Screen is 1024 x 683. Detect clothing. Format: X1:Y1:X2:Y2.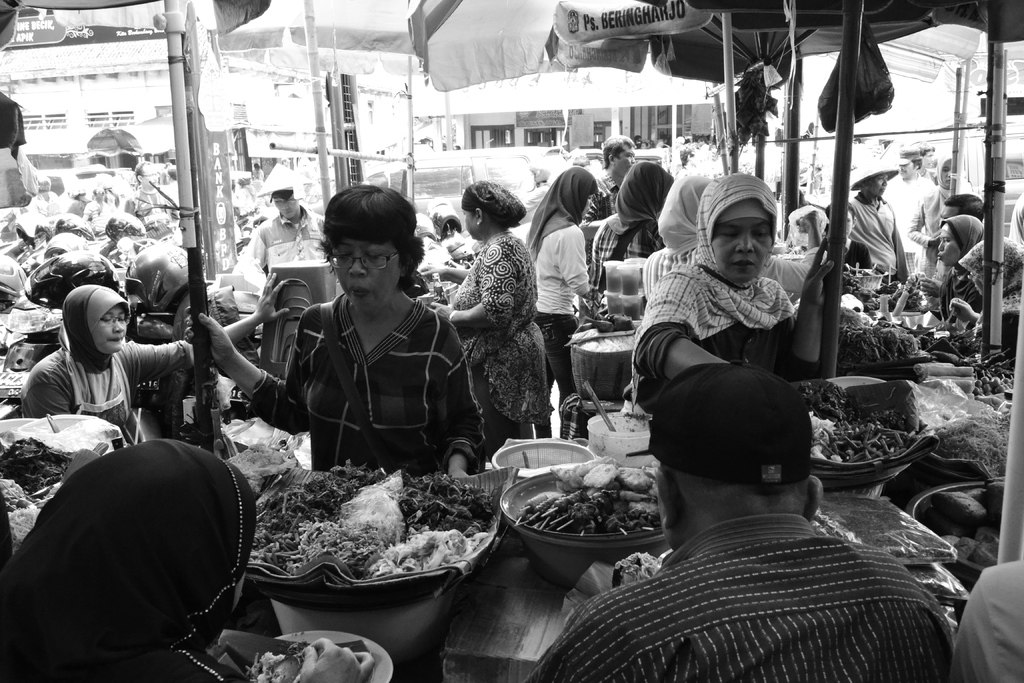
538:304:582:425.
